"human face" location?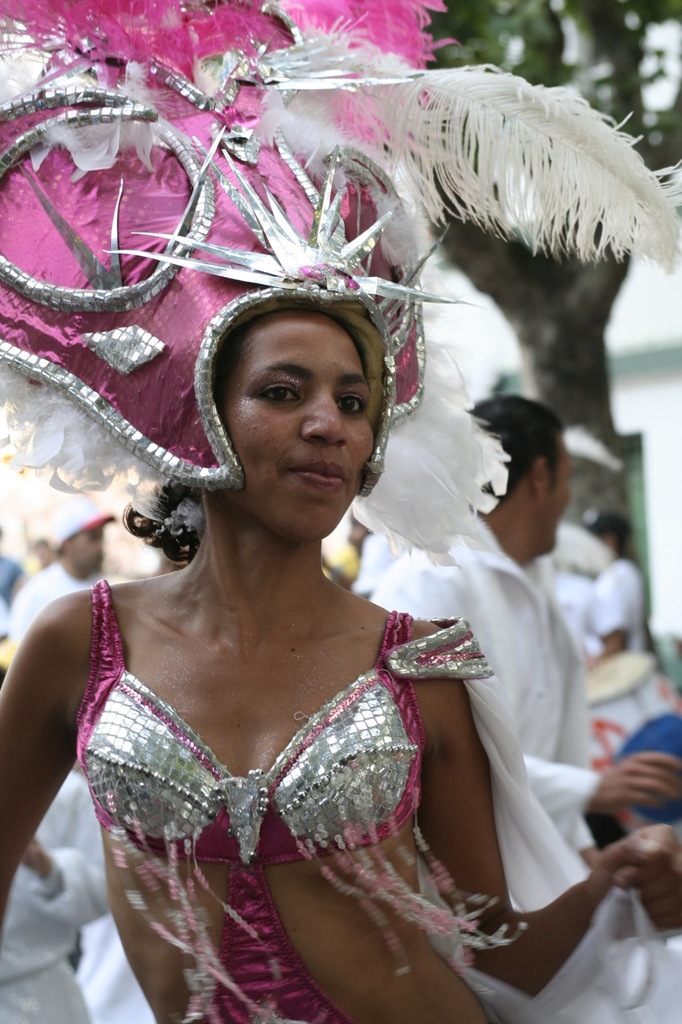
[x1=540, y1=447, x2=573, y2=554]
